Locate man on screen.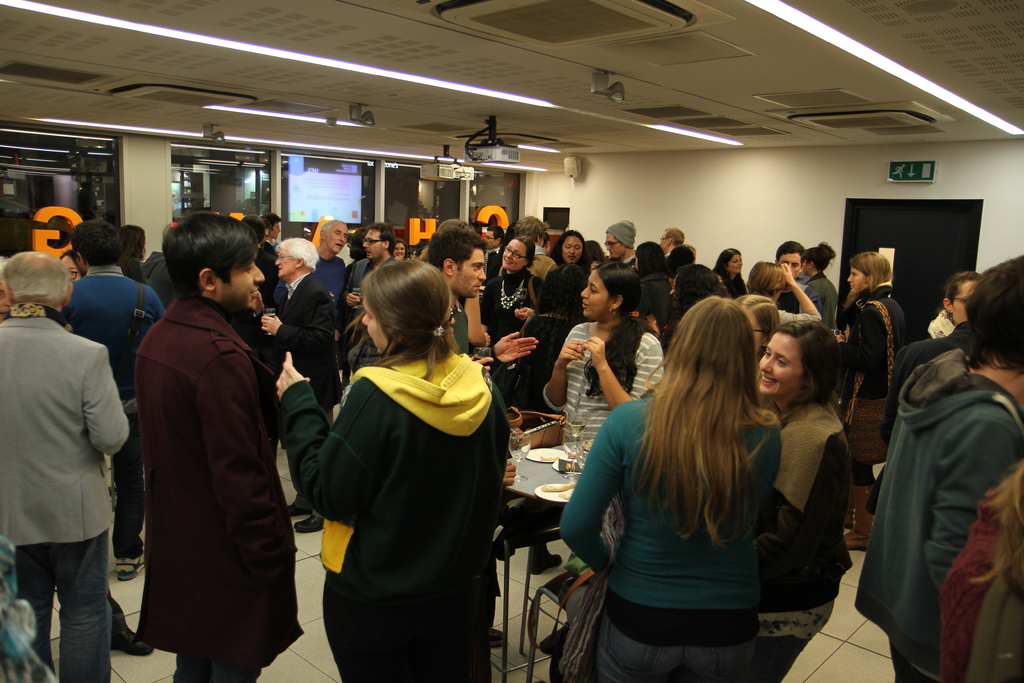
On screen at <region>270, 216, 346, 307</region>.
